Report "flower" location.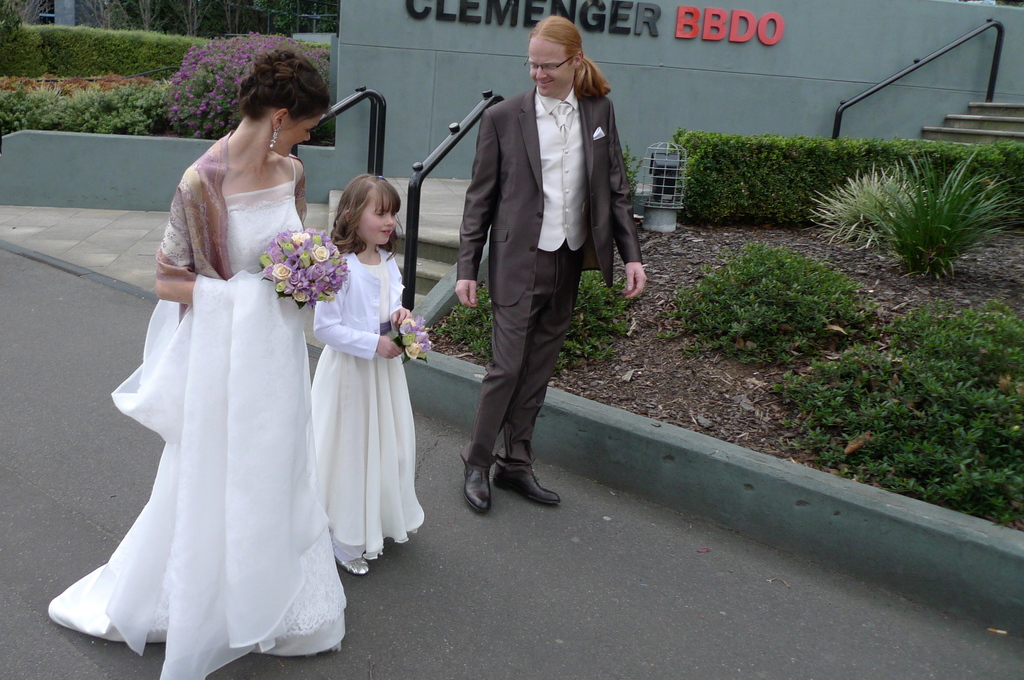
Report: 271:261:292:280.
